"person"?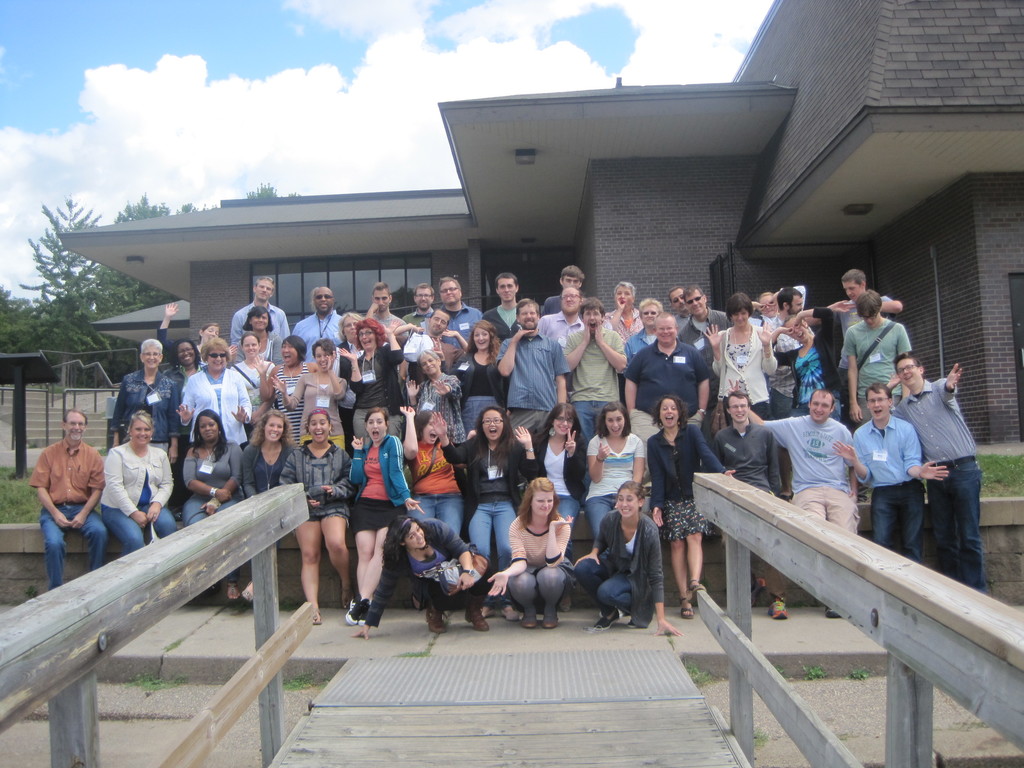
detection(741, 390, 860, 547)
